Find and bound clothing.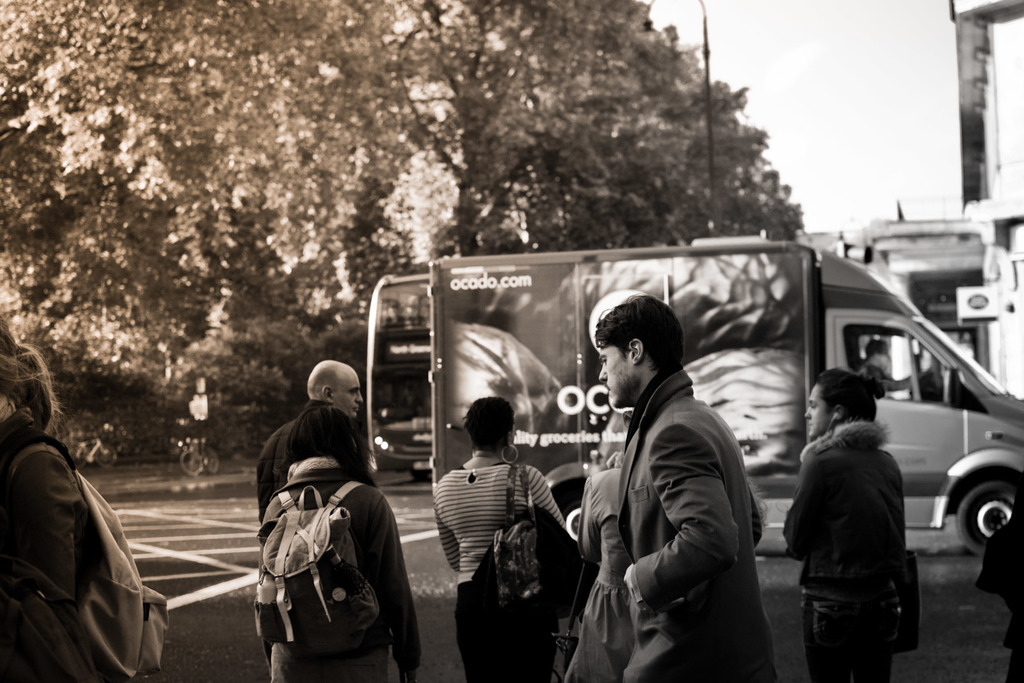
Bound: Rect(0, 406, 116, 682).
